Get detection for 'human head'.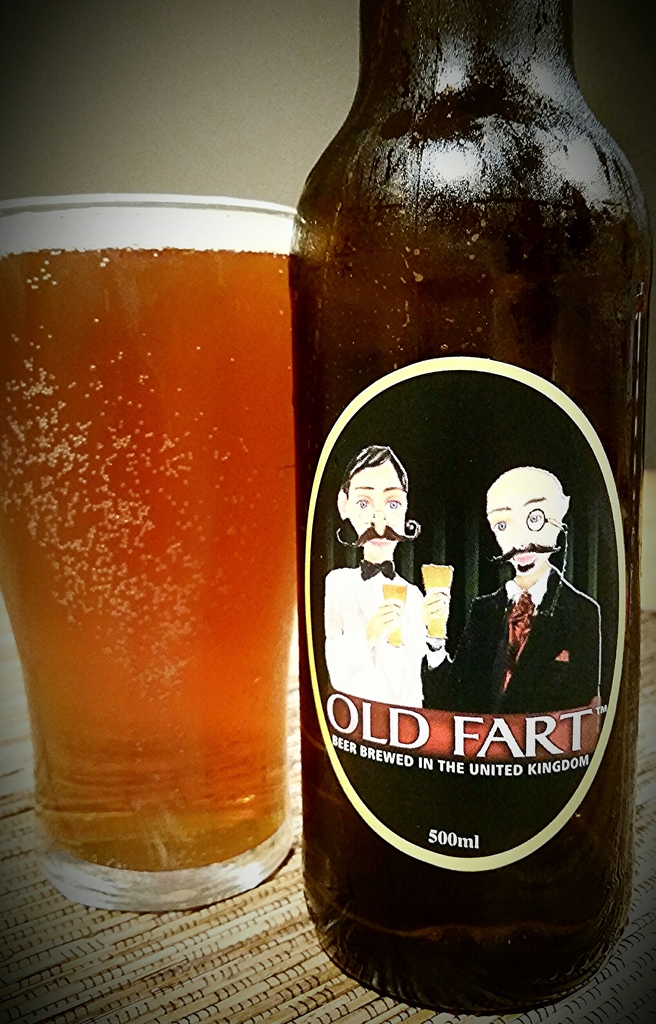
Detection: {"x1": 501, "y1": 462, "x2": 584, "y2": 581}.
